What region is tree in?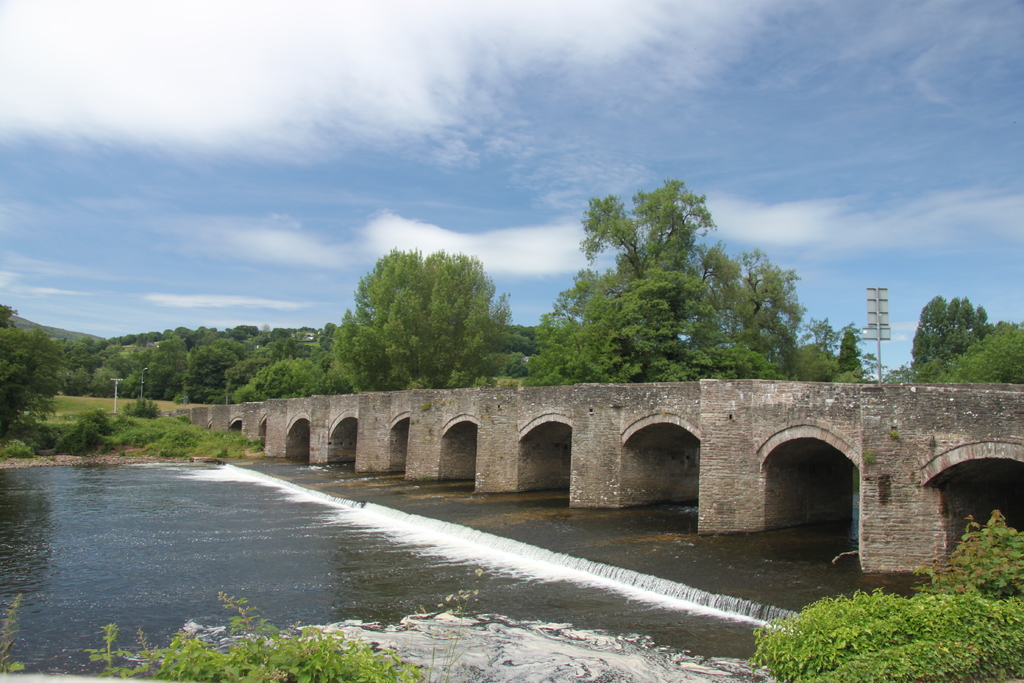
detection(0, 327, 76, 450).
